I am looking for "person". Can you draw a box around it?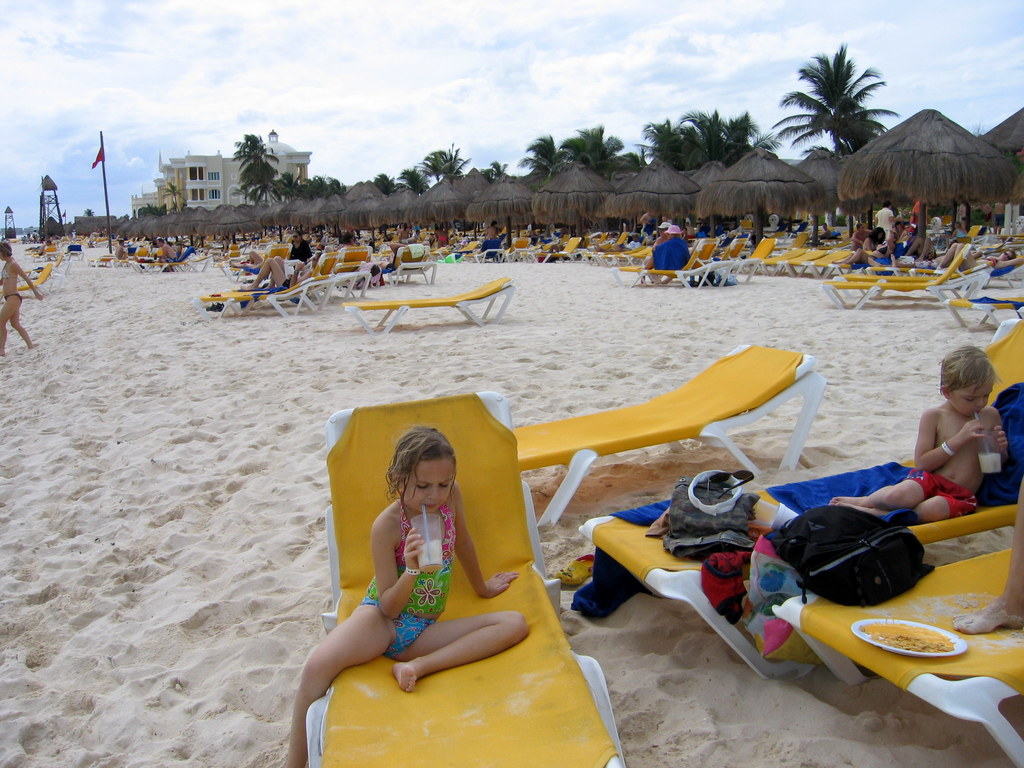
Sure, the bounding box is 307/409/573/746.
